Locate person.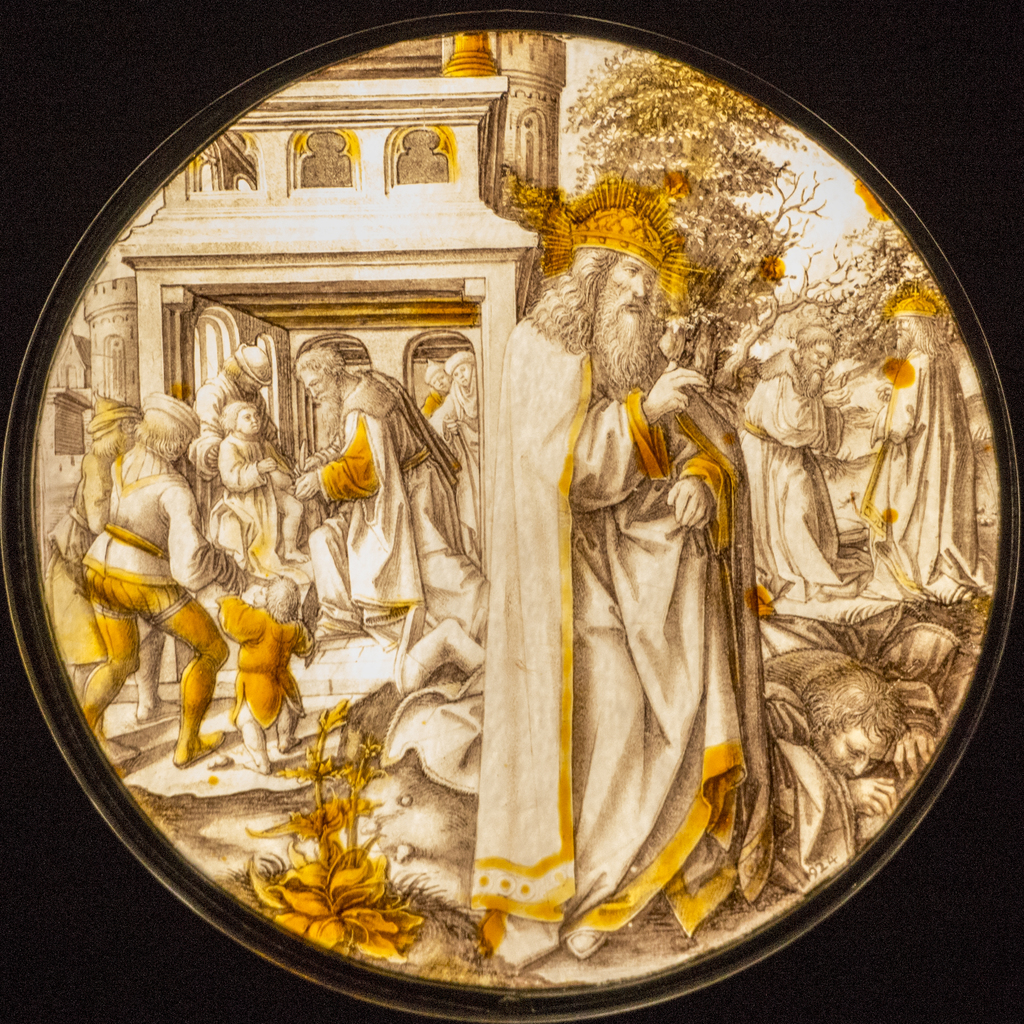
Bounding box: l=76, t=386, r=227, b=758.
